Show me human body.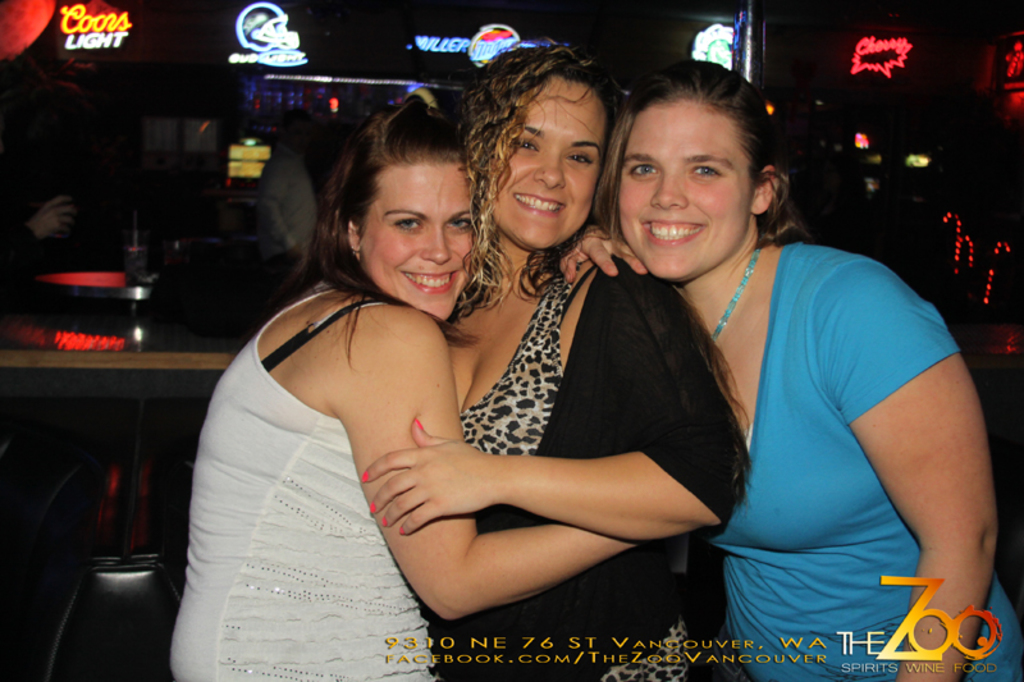
human body is here: l=172, t=228, r=652, b=681.
